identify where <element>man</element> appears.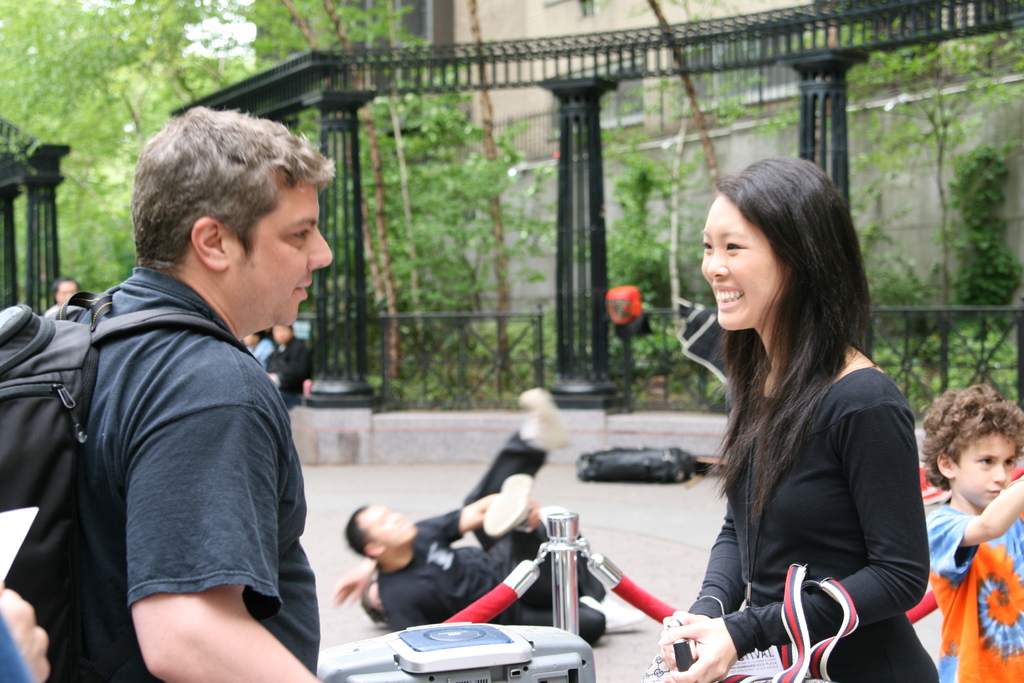
Appears at <bbox>244, 329, 273, 363</bbox>.
